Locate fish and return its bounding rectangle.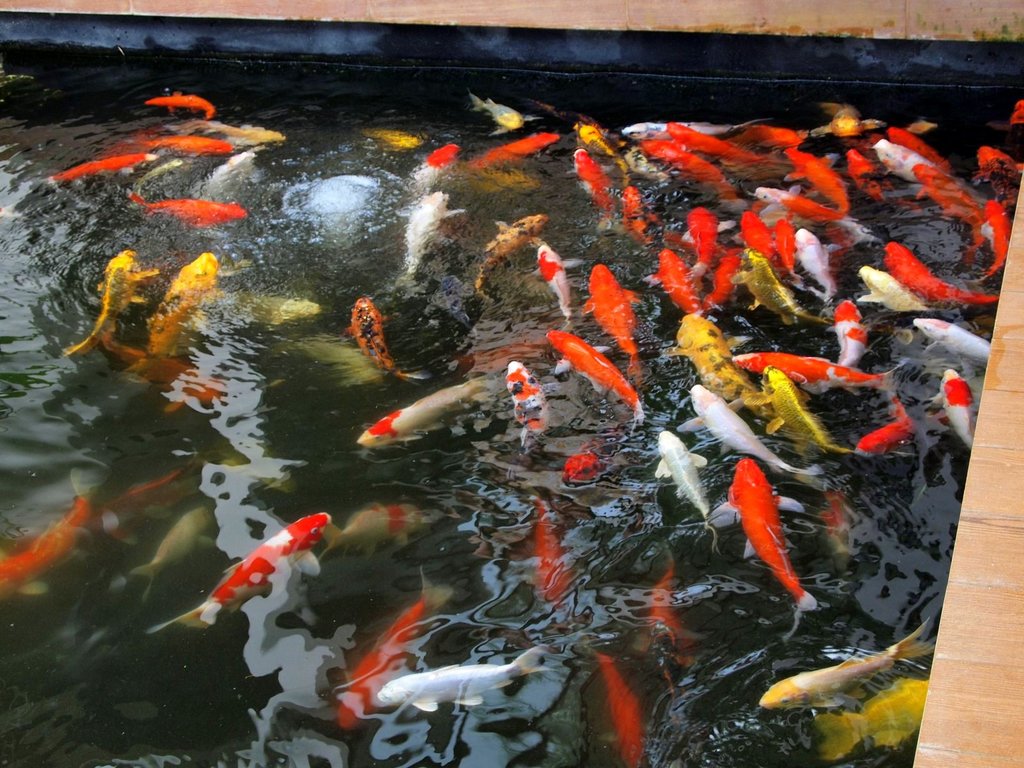
[left=0, top=506, right=108, bottom=586].
